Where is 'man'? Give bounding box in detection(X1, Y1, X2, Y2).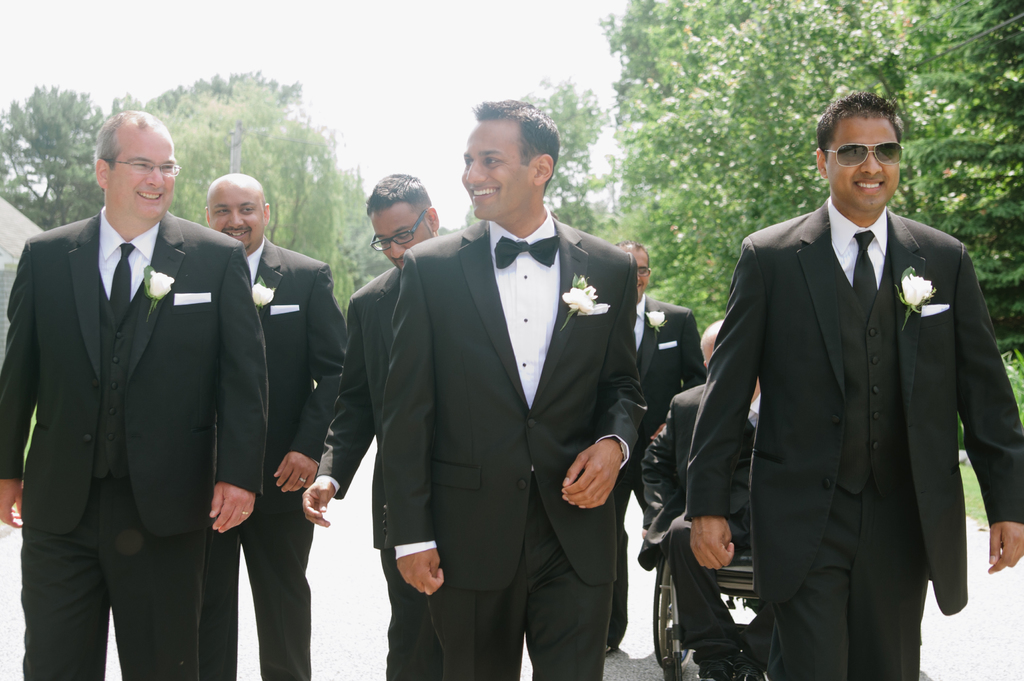
detection(607, 240, 709, 653).
